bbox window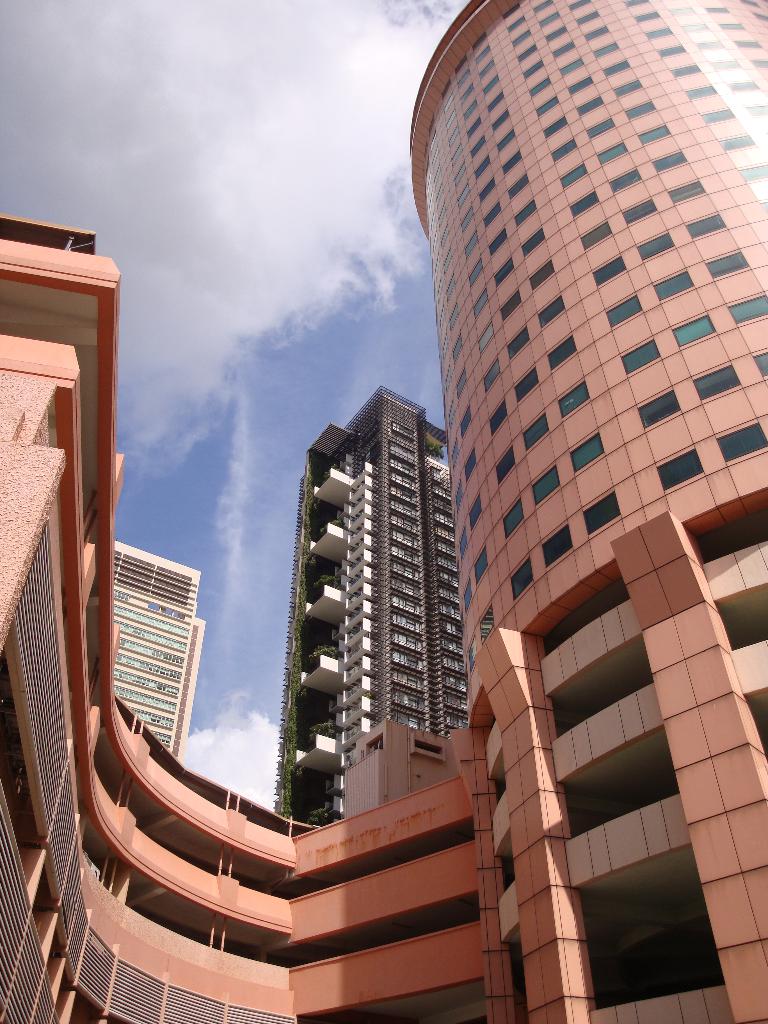
650, 267, 694, 305
